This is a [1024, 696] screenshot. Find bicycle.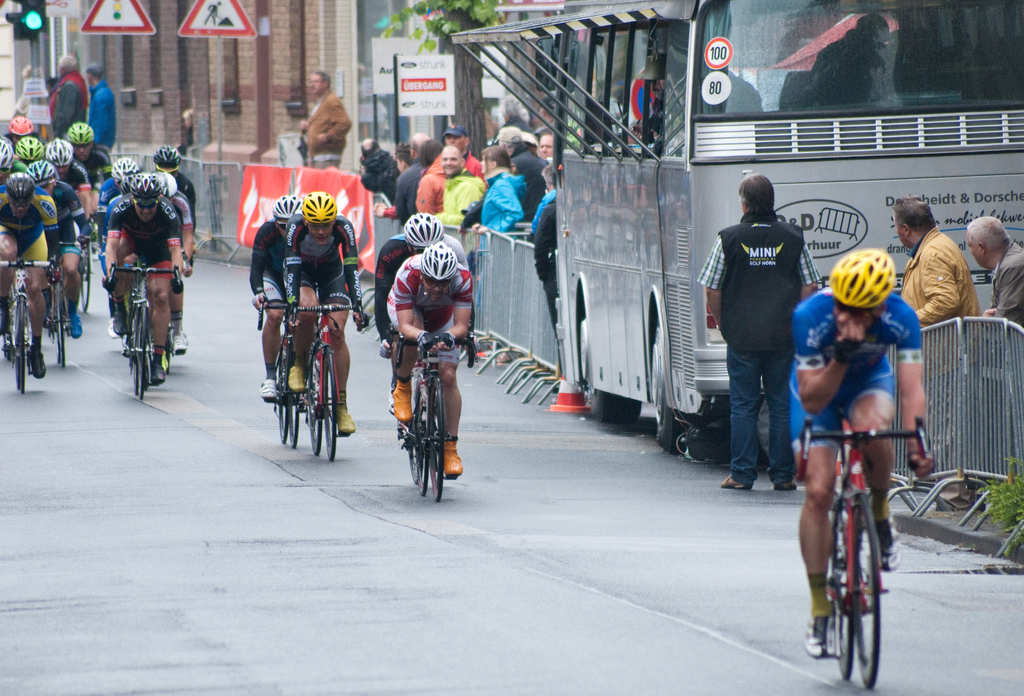
Bounding box: pyautogui.locateOnScreen(244, 301, 304, 452).
